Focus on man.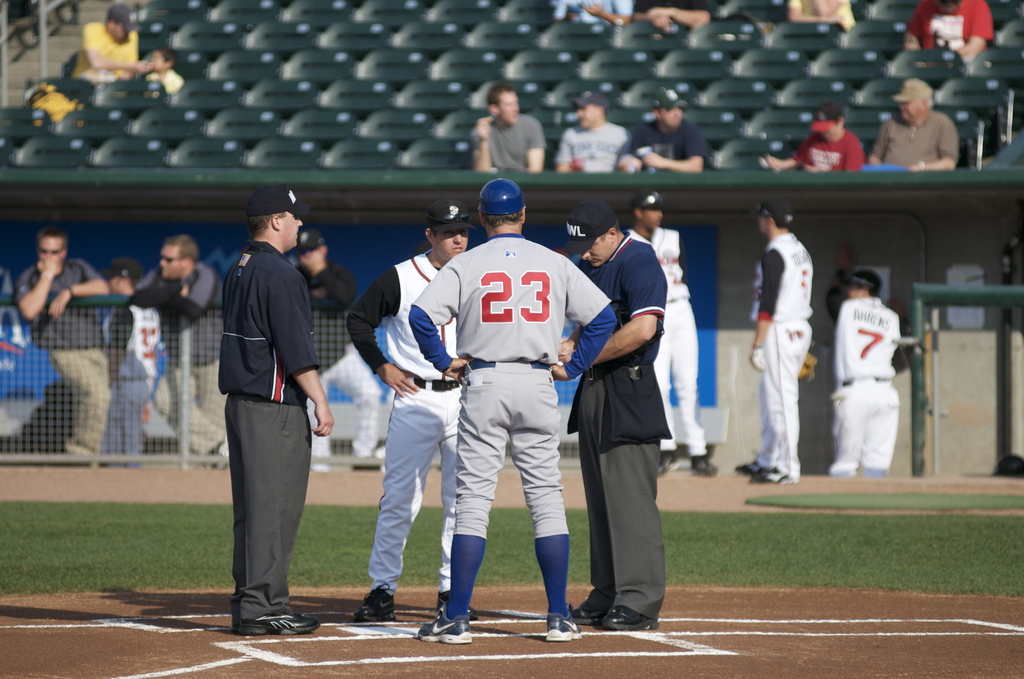
Focused at 567, 200, 672, 639.
